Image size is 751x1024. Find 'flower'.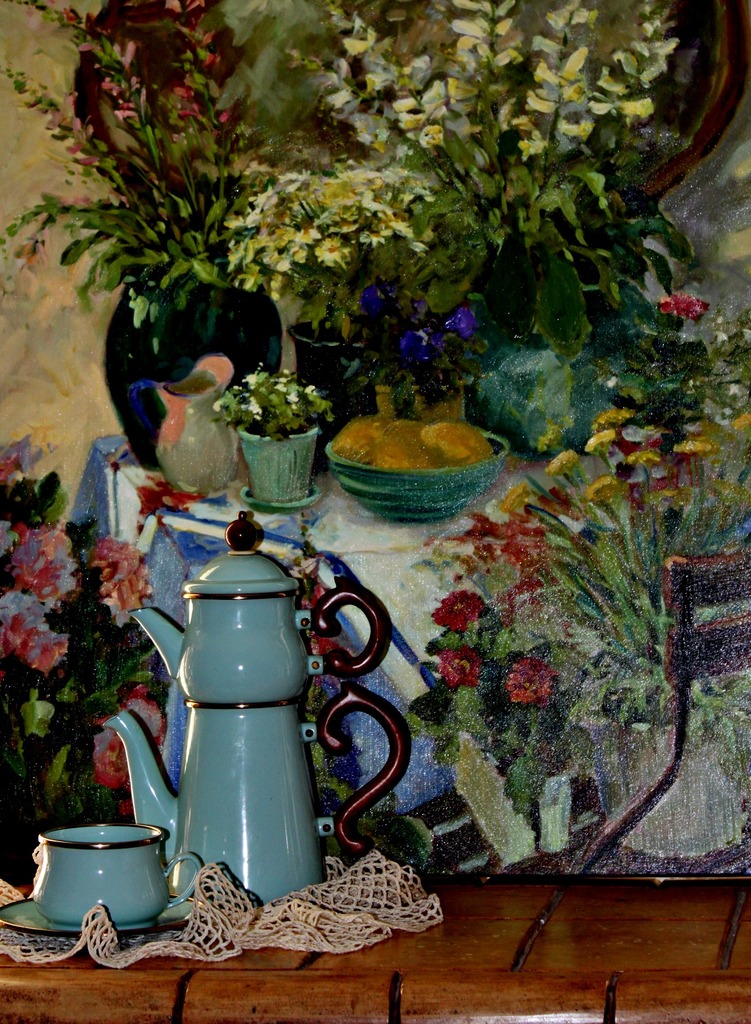
[x1=0, y1=443, x2=26, y2=499].
